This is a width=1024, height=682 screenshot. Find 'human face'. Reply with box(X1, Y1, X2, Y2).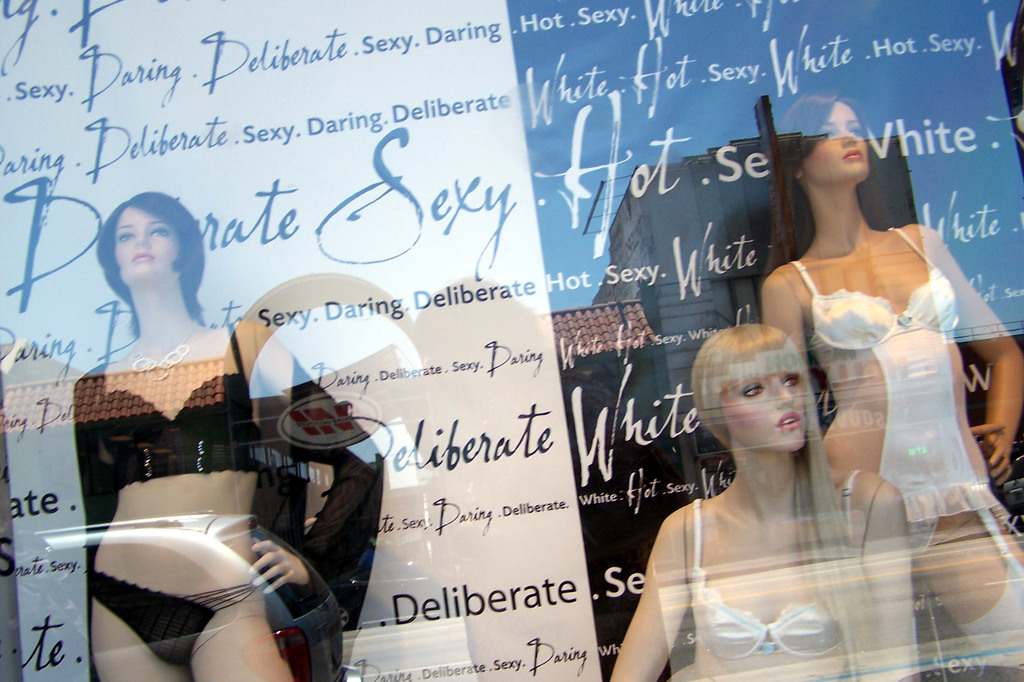
box(113, 216, 180, 284).
